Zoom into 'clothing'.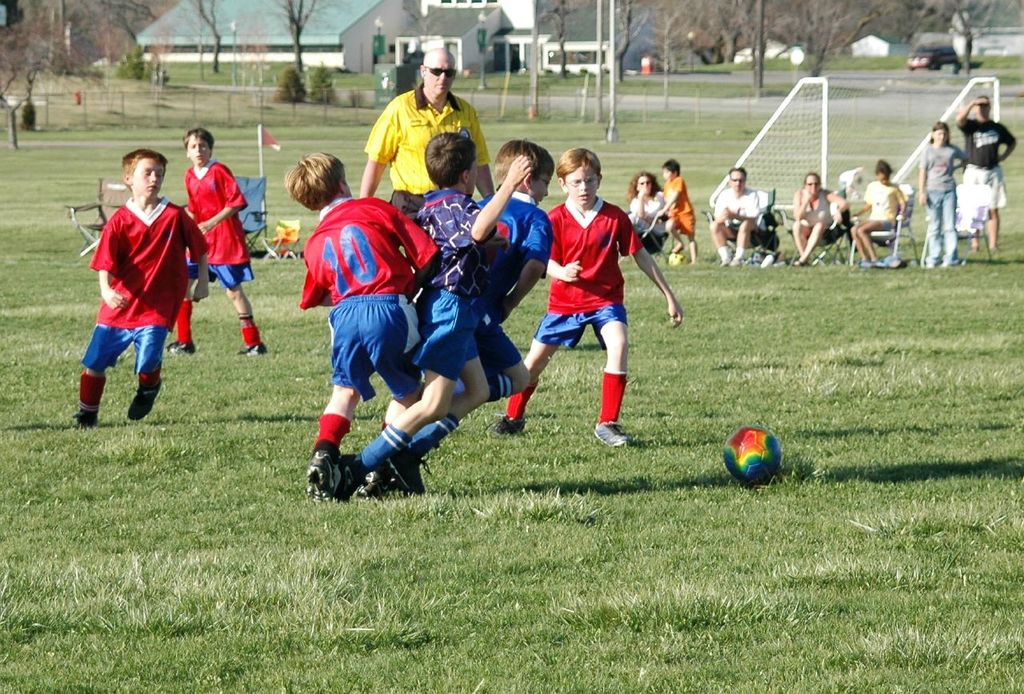
Zoom target: (958,122,1013,210).
